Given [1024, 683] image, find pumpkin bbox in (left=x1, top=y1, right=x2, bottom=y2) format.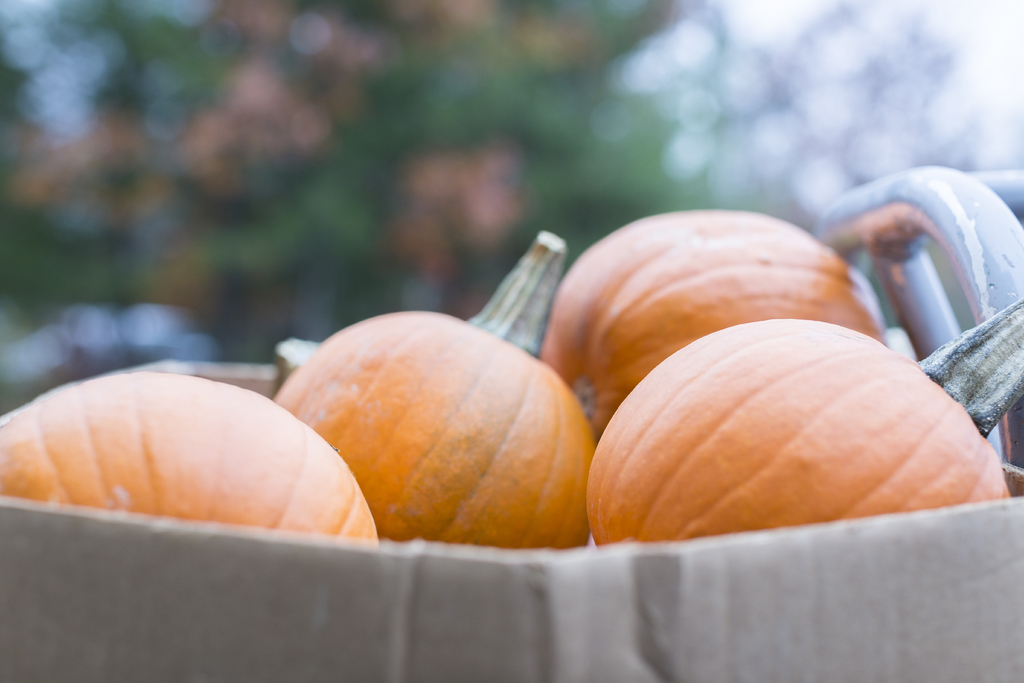
(left=586, top=298, right=1023, bottom=547).
